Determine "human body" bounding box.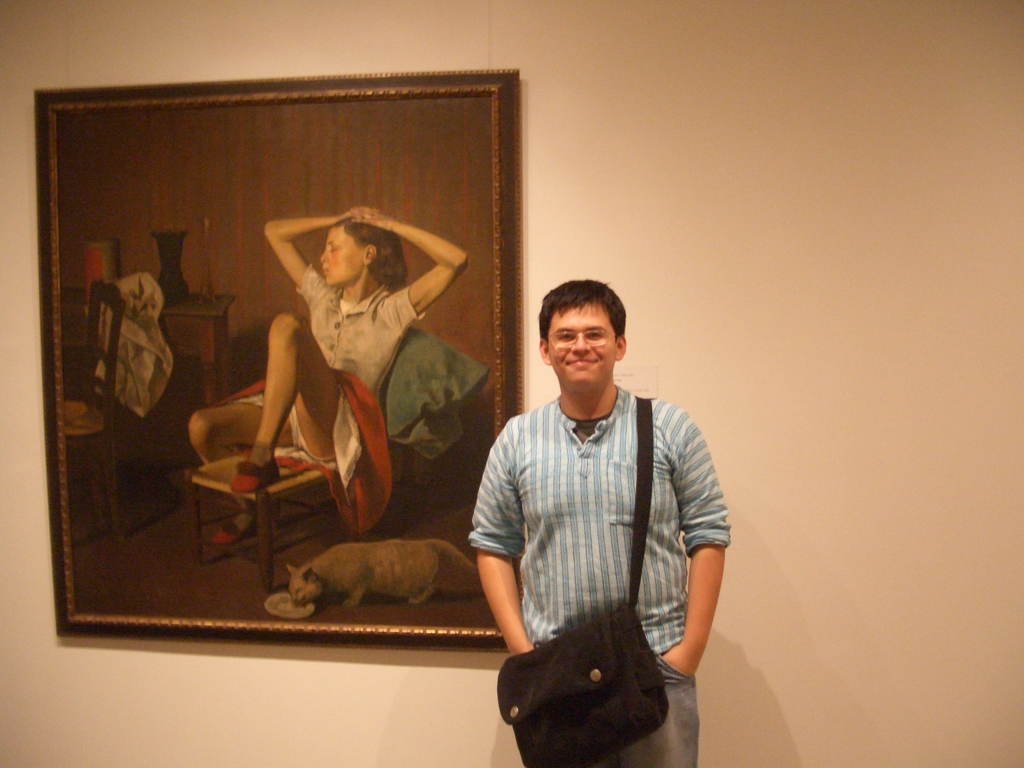
Determined: crop(173, 172, 428, 577).
